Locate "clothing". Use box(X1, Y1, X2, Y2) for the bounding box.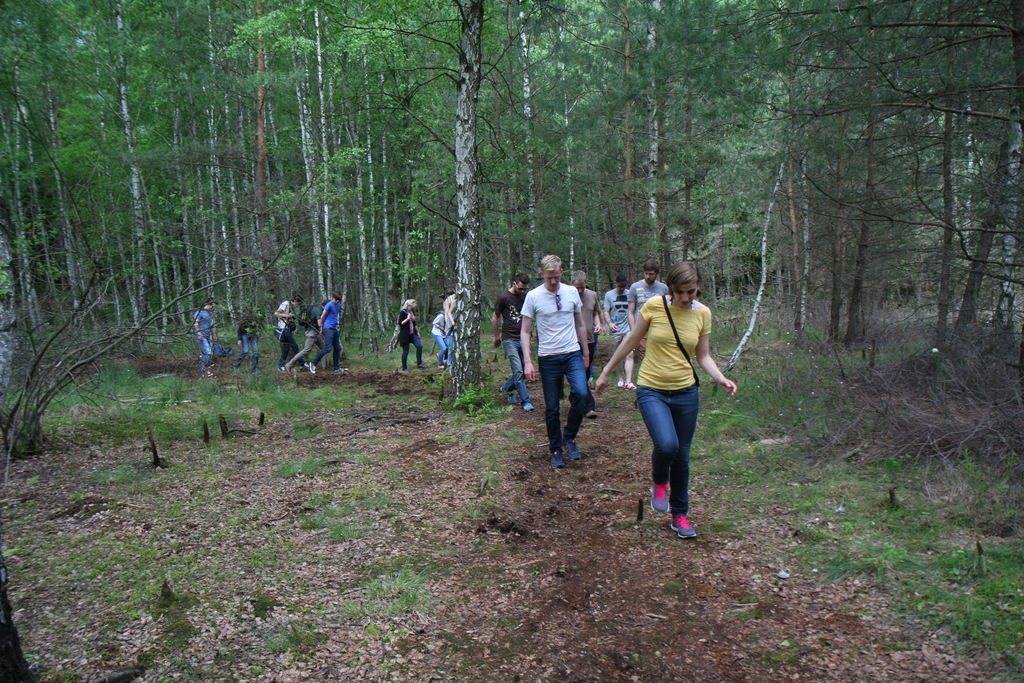
box(630, 292, 712, 509).
